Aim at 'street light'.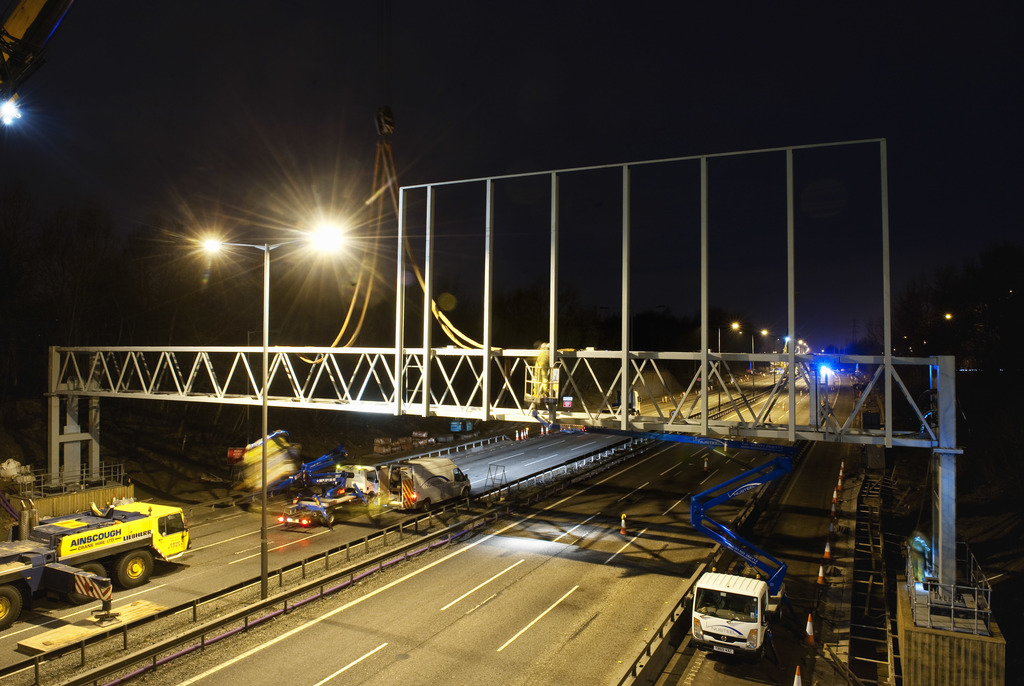
Aimed at left=773, top=333, right=793, bottom=387.
